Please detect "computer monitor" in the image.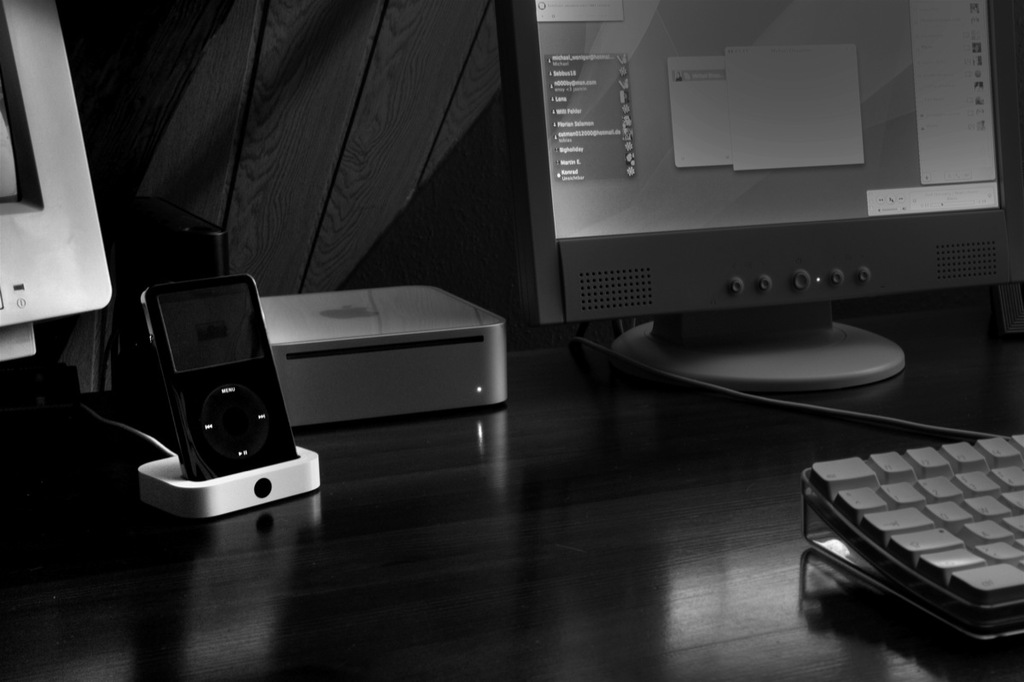
(left=0, top=0, right=117, bottom=365).
